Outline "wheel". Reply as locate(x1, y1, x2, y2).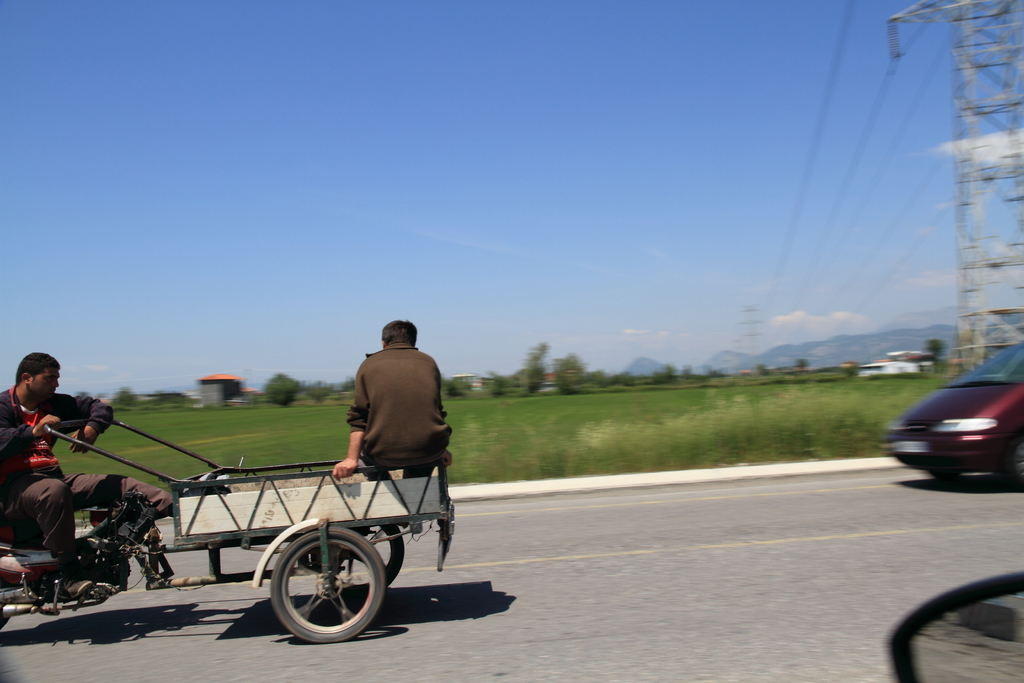
locate(1007, 438, 1023, 490).
